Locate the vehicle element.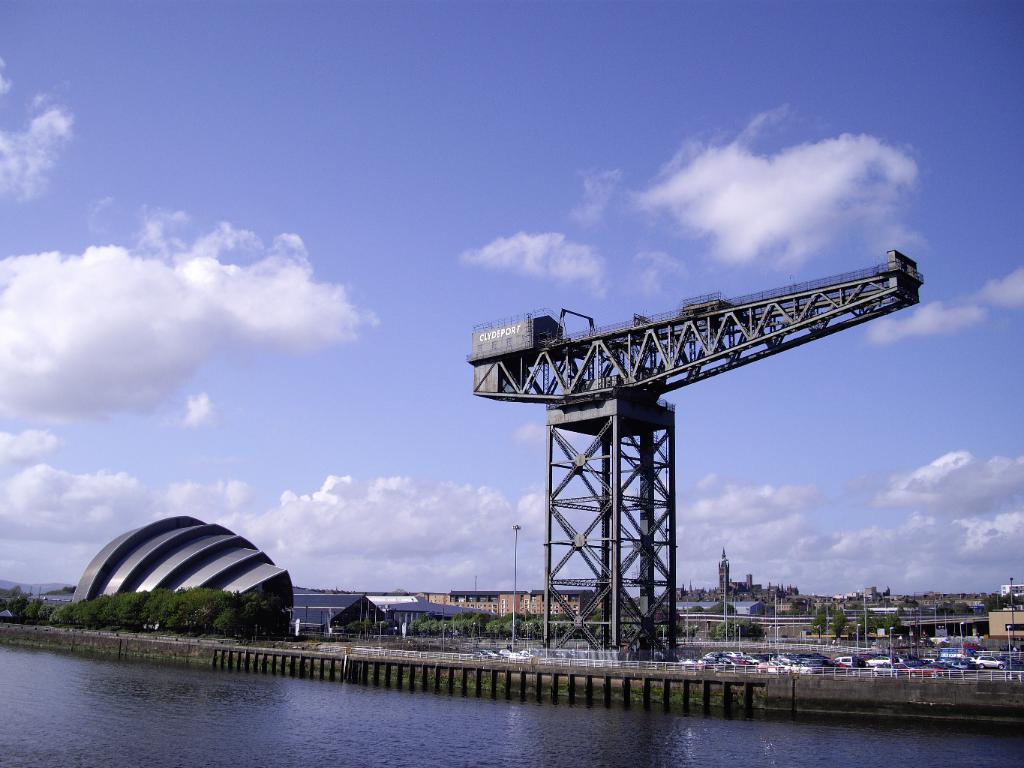
Element bbox: 475:650:499:658.
